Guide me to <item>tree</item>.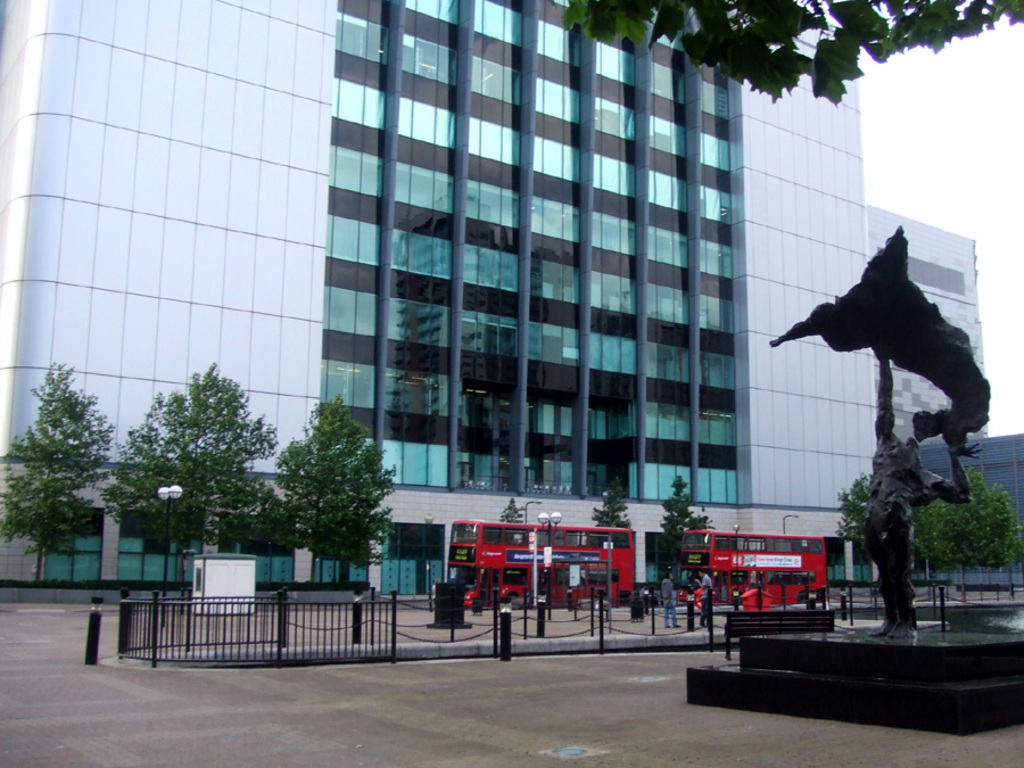
Guidance: left=592, top=478, right=631, bottom=550.
